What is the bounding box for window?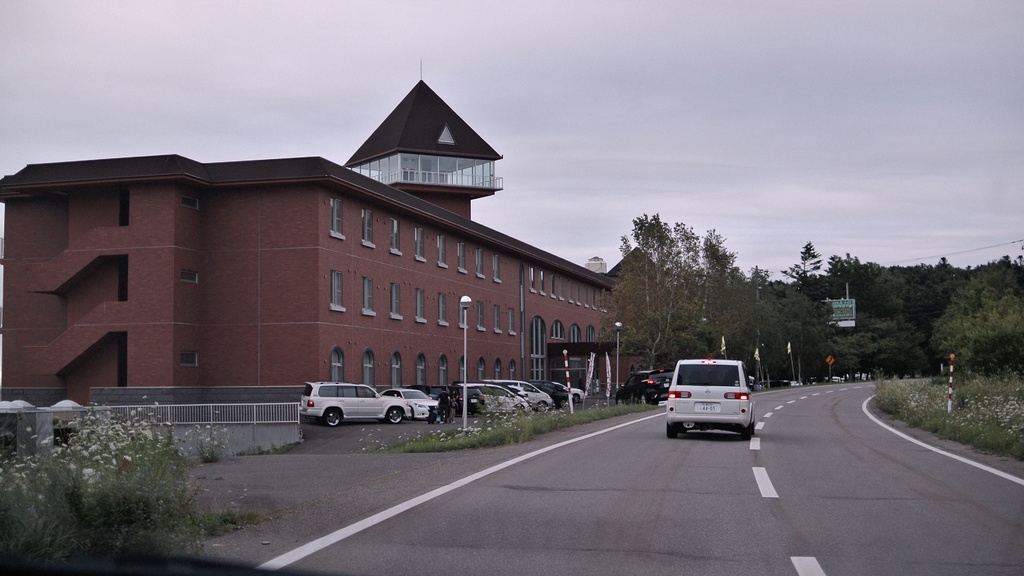
{"x1": 585, "y1": 325, "x2": 594, "y2": 341}.
